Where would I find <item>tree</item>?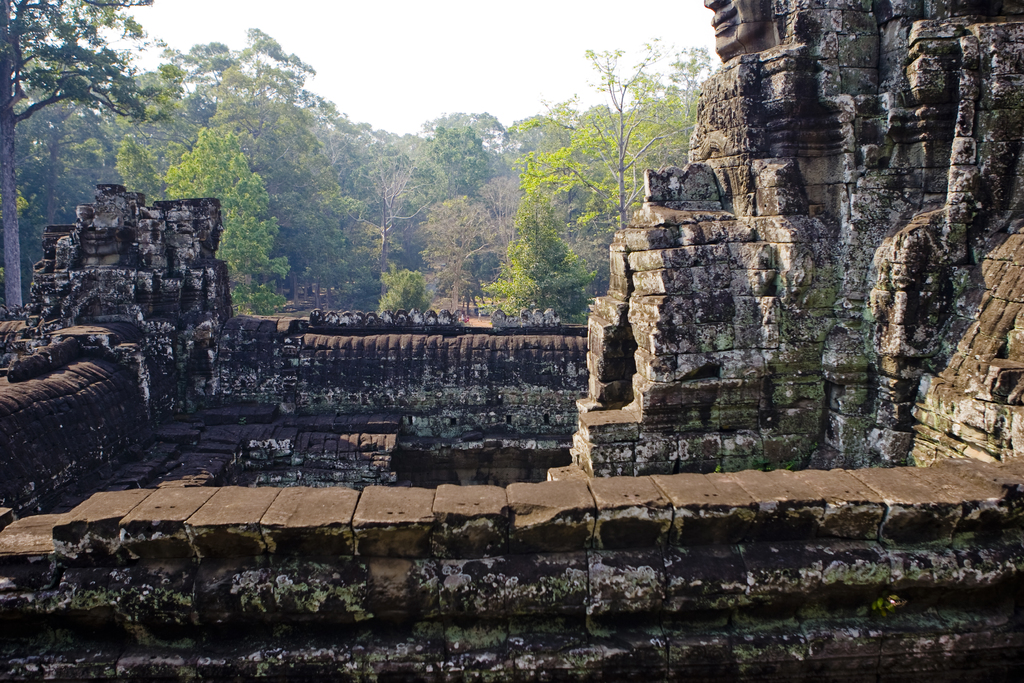
At BBox(482, 188, 600, 343).
